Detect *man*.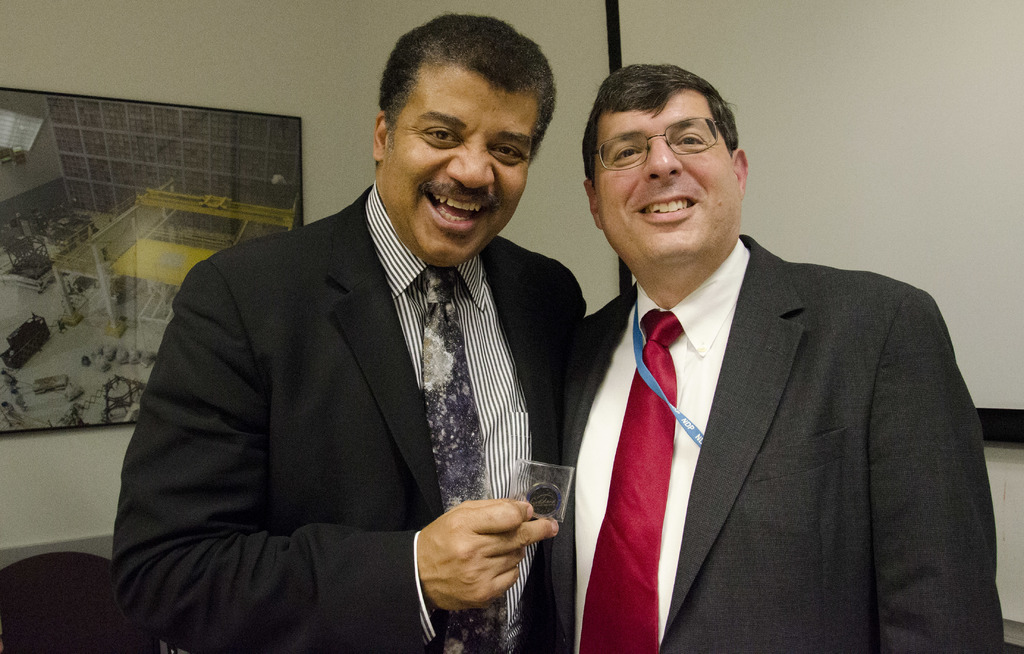
Detected at left=109, top=12, right=593, bottom=653.
